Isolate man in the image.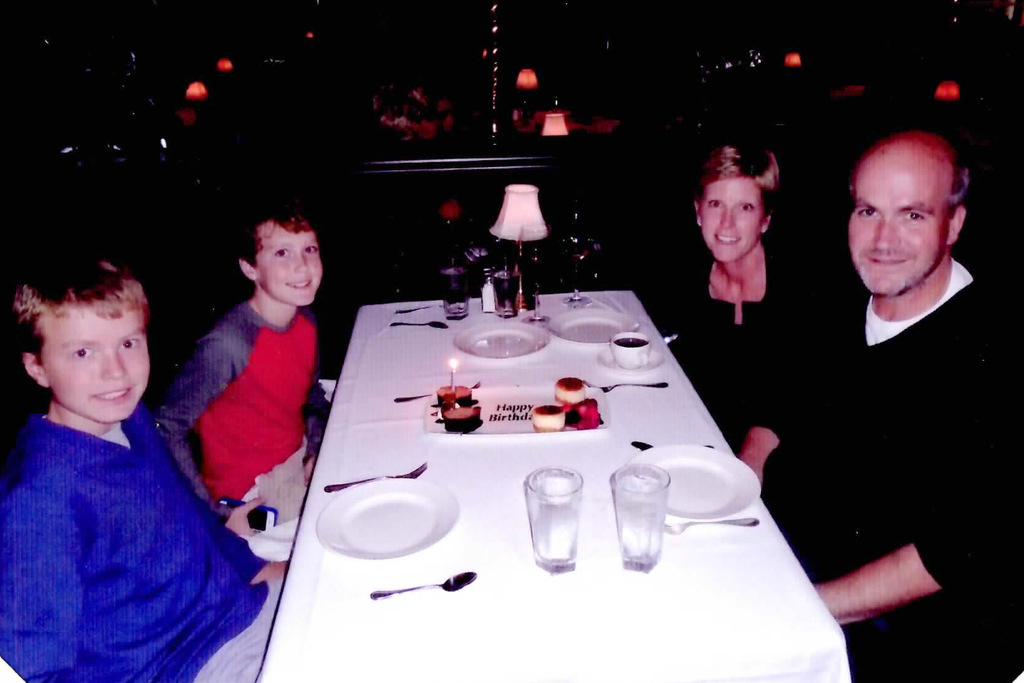
Isolated region: (left=0, top=264, right=303, bottom=682).
